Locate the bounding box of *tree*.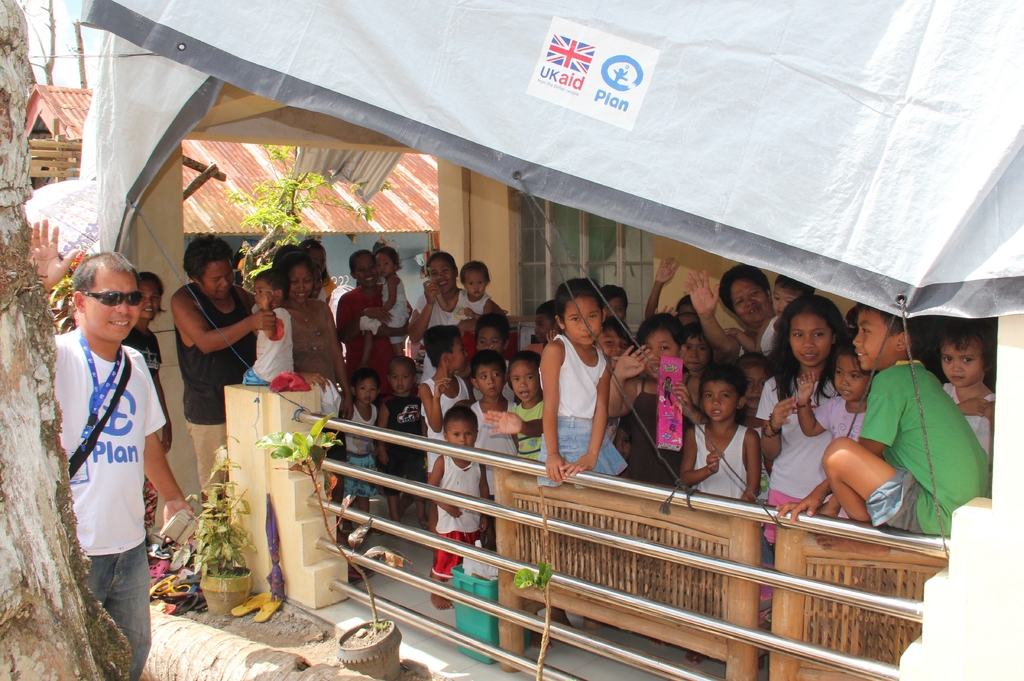
Bounding box: bbox=[0, 0, 134, 680].
